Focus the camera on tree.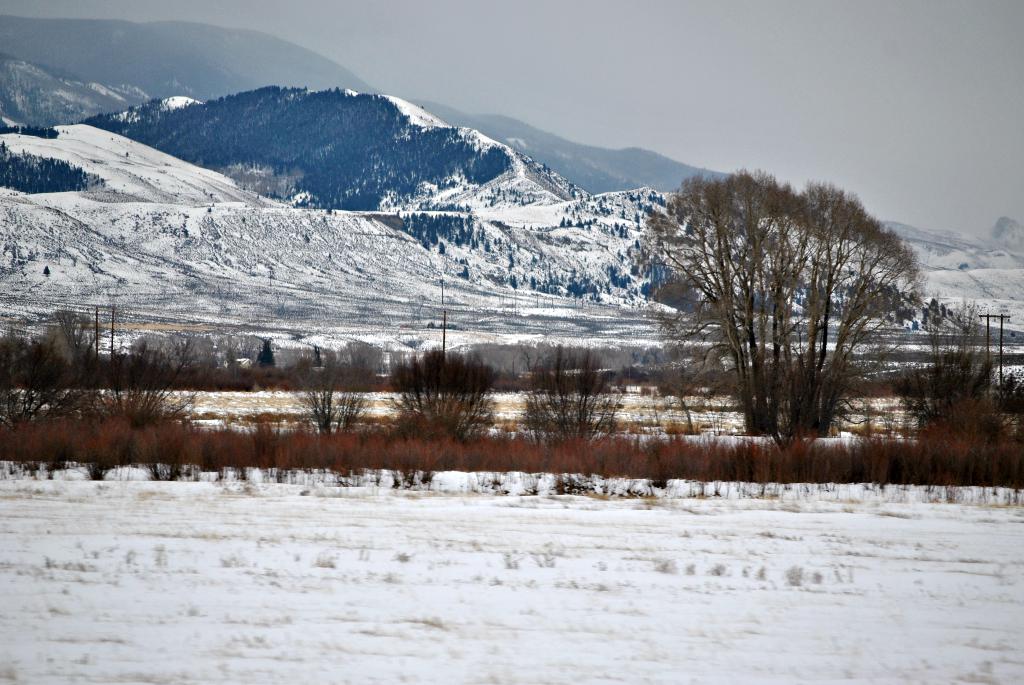
Focus region: (525, 337, 616, 395).
